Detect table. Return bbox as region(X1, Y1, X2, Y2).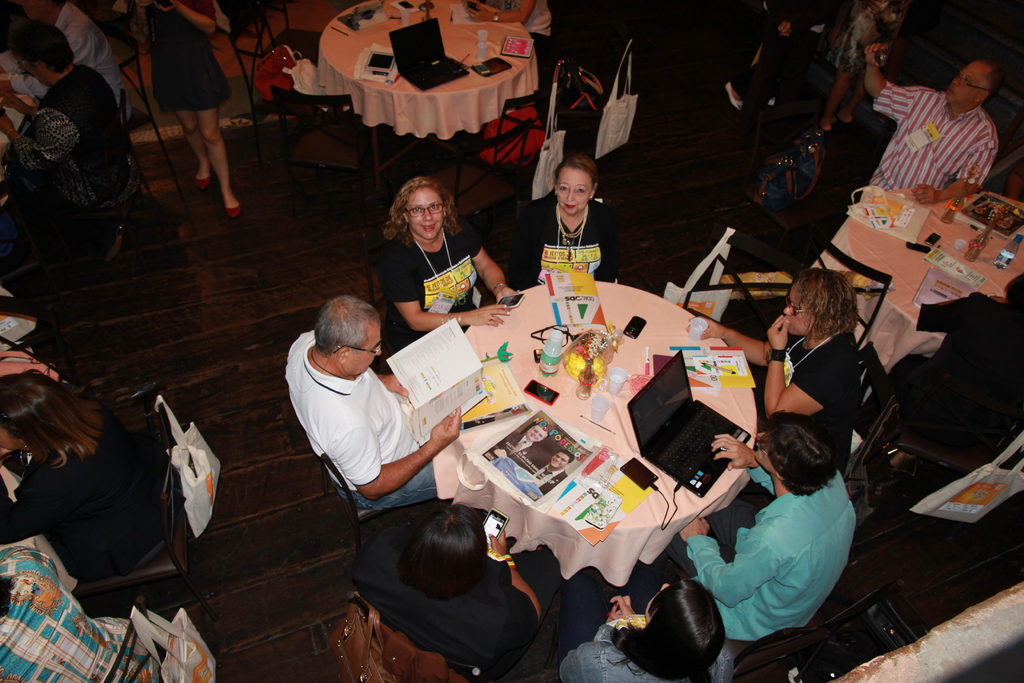
region(430, 277, 760, 586).
